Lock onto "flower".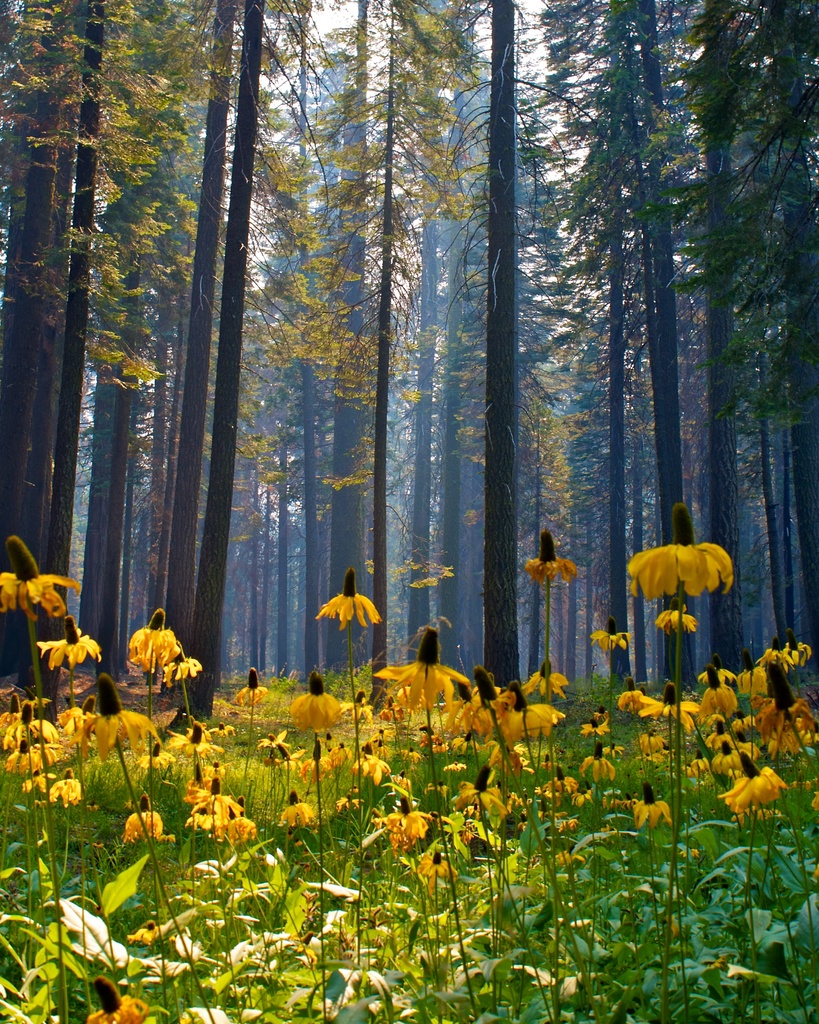
Locked: 656/600/698/636.
